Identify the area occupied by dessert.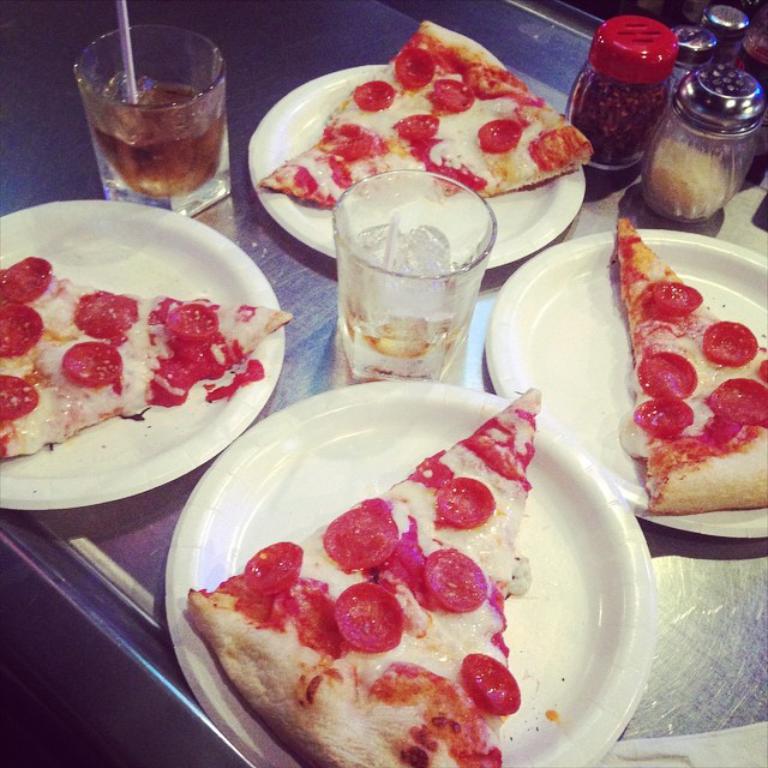
Area: [190, 416, 554, 767].
